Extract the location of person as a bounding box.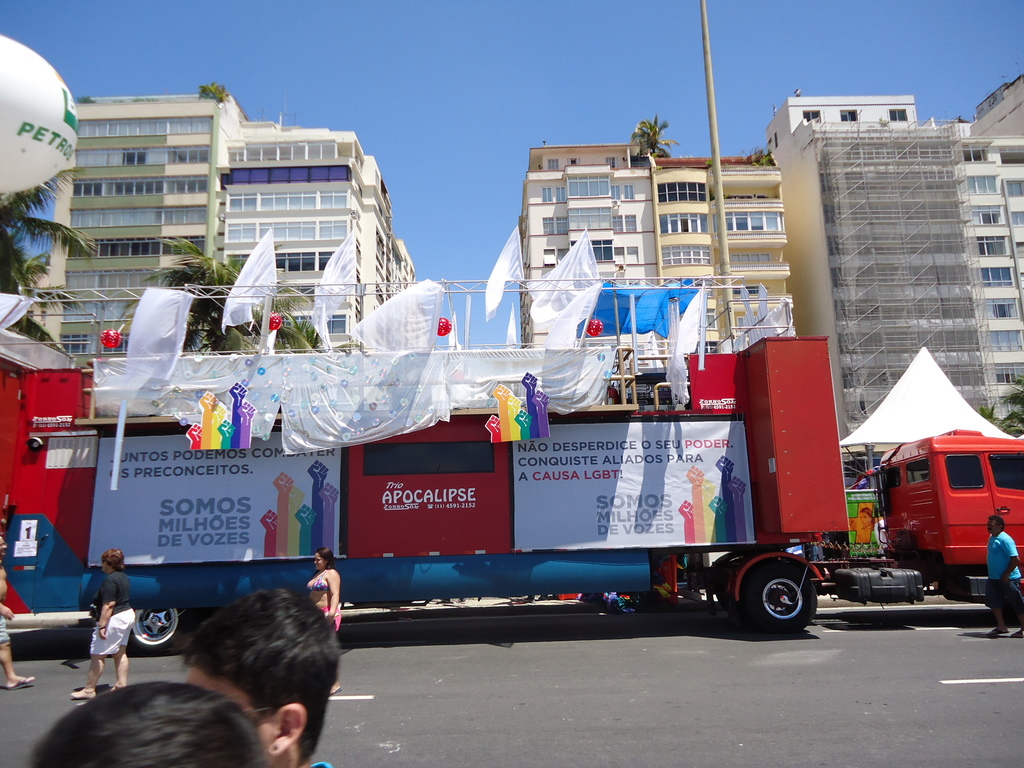
bbox=(68, 542, 132, 701).
